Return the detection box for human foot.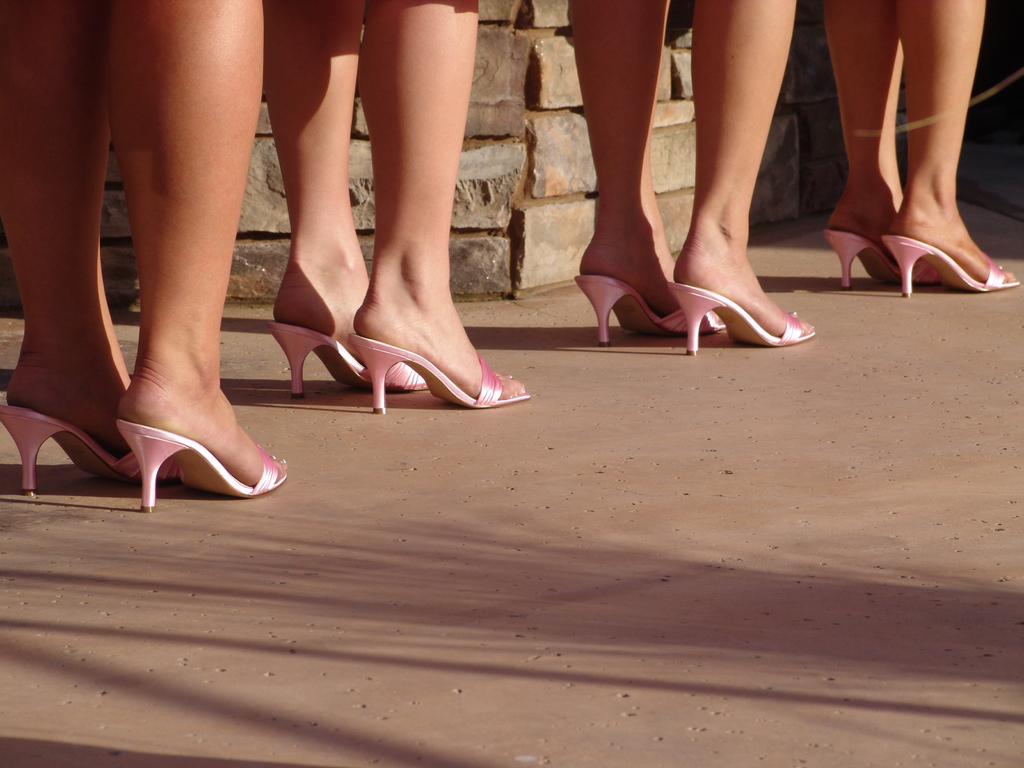
[673,225,815,339].
